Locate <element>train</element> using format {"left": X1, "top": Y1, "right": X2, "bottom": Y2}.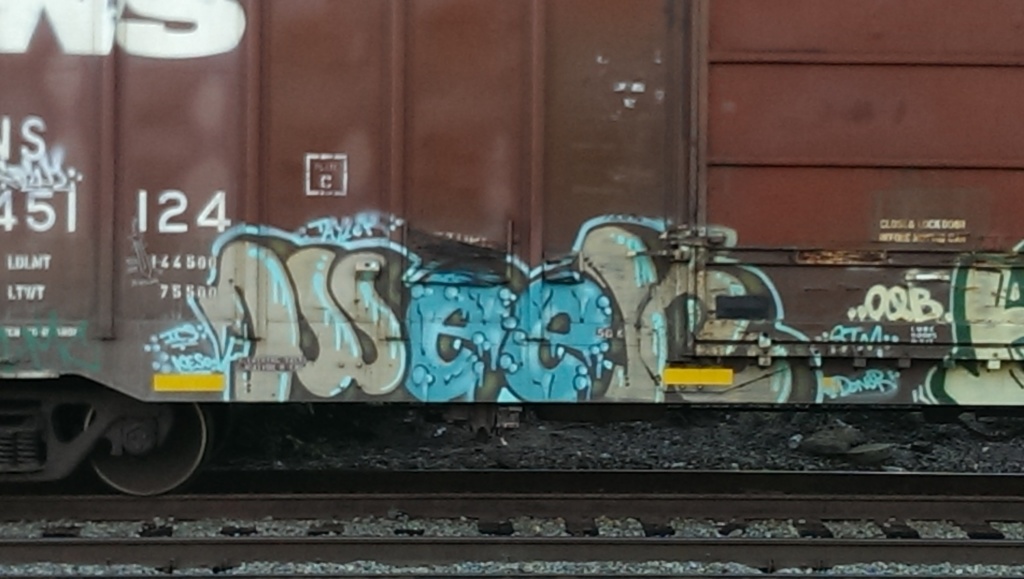
{"left": 0, "top": 0, "right": 1023, "bottom": 499}.
